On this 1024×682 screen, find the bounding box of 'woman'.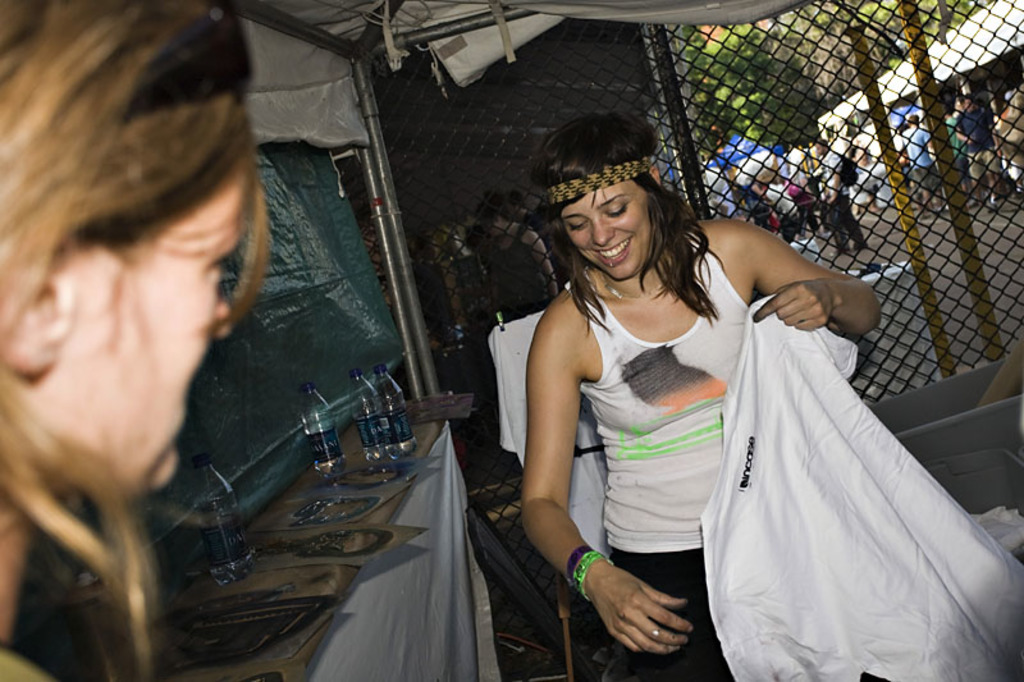
Bounding box: {"x1": 0, "y1": 0, "x2": 270, "y2": 681}.
